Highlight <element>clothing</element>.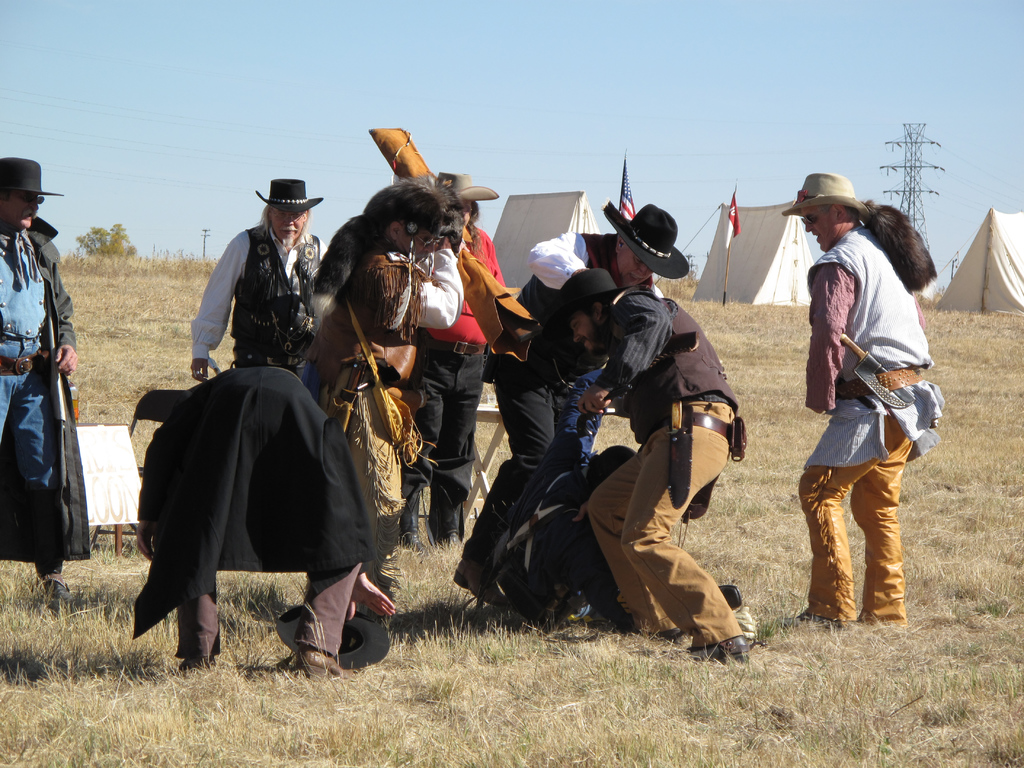
Highlighted region: Rect(399, 219, 508, 545).
